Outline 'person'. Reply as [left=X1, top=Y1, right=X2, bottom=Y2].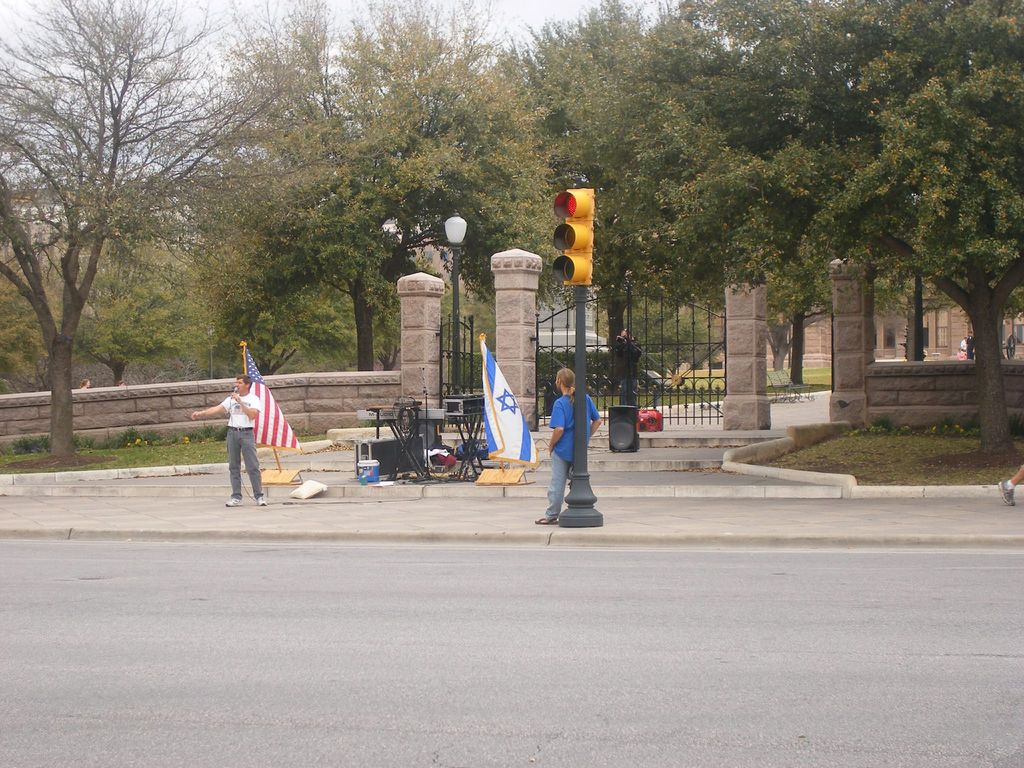
[left=538, top=367, right=602, bottom=525].
